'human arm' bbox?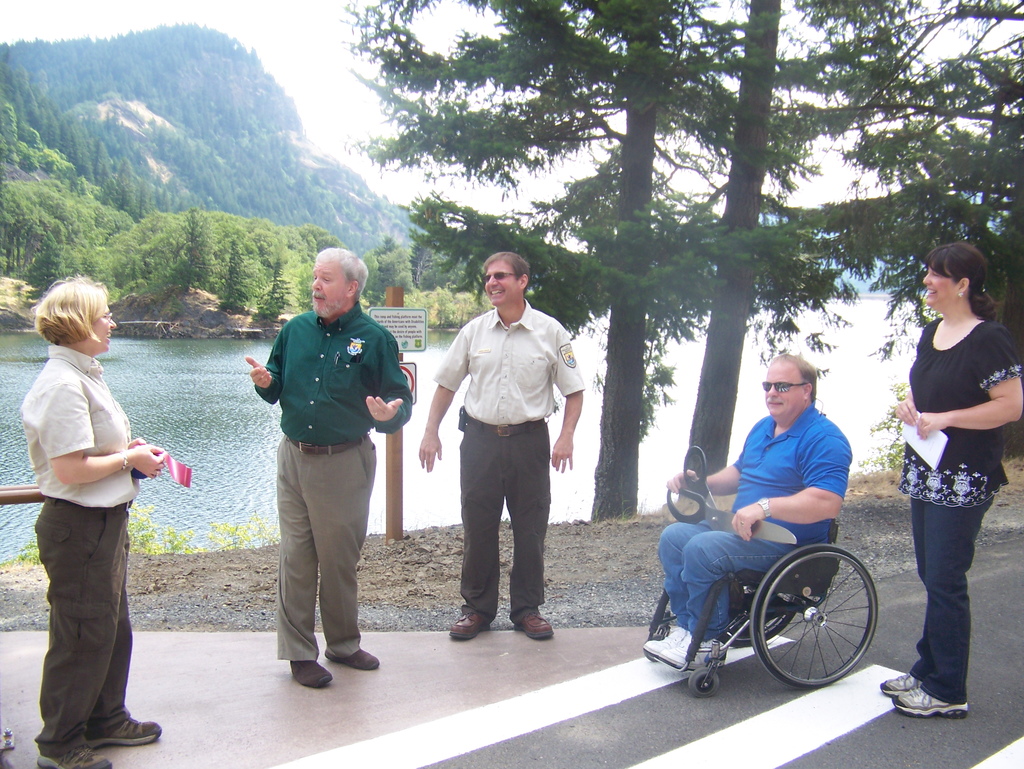
x1=547 y1=324 x2=584 y2=474
